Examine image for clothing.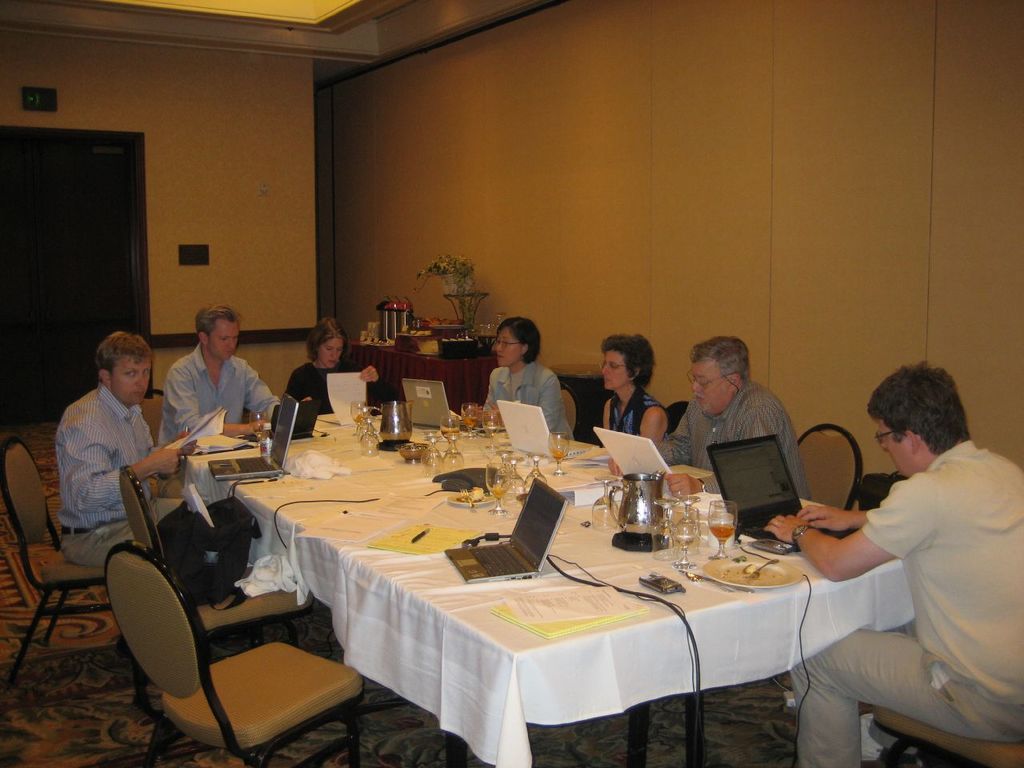
Examination result: bbox=(159, 346, 290, 446).
